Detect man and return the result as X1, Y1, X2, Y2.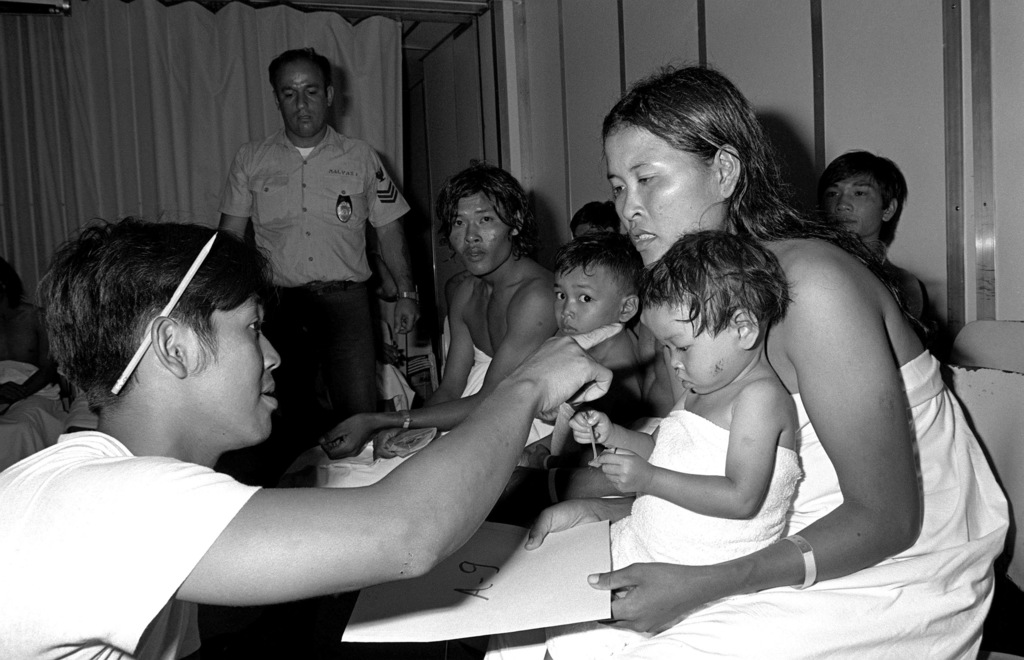
205, 52, 412, 422.
